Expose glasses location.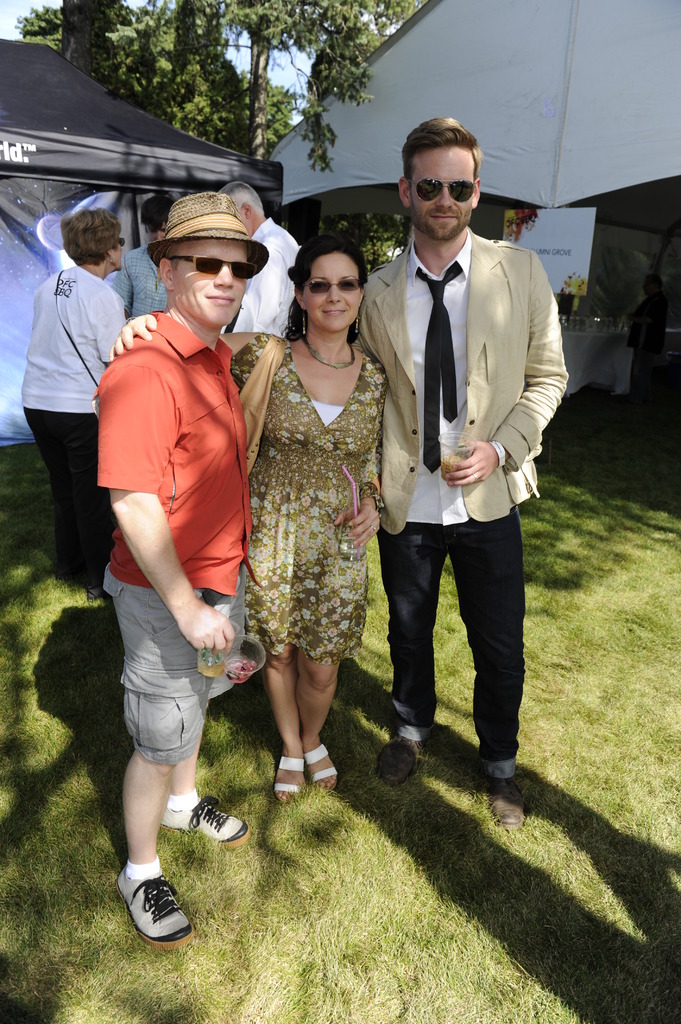
Exposed at locate(161, 255, 262, 281).
